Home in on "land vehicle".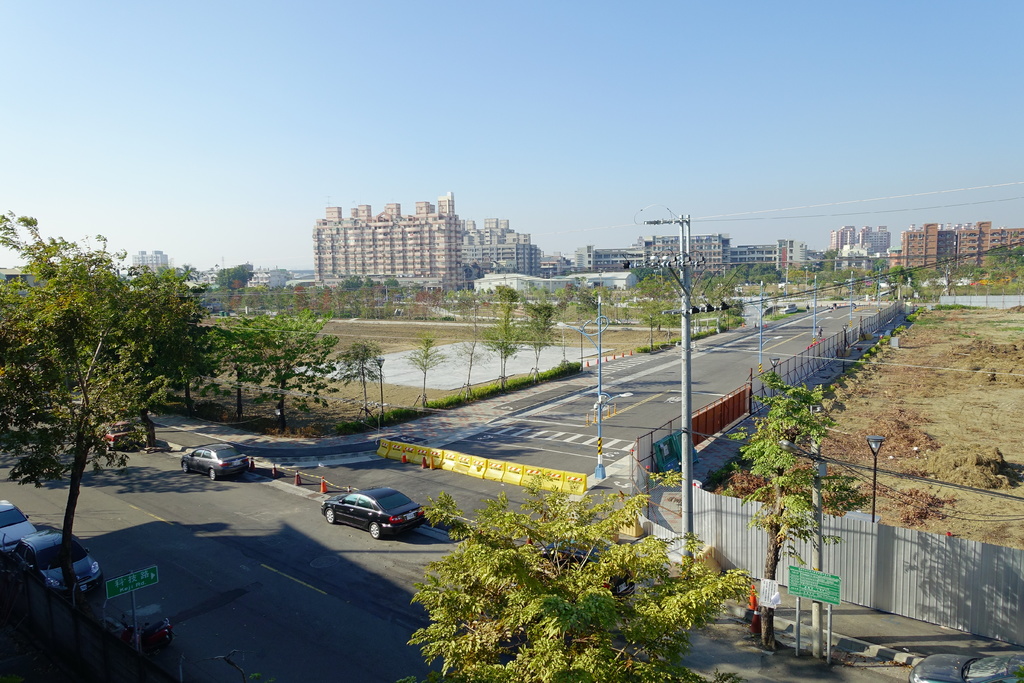
Homed in at {"left": 12, "top": 522, "right": 105, "bottom": 604}.
